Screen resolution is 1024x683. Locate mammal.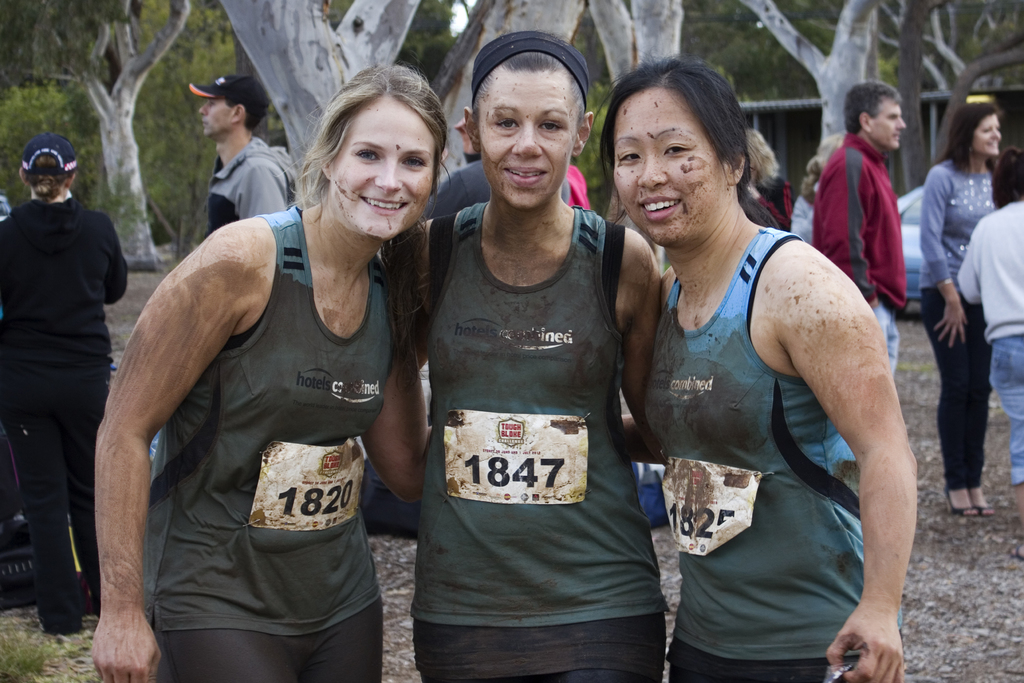
(x1=918, y1=94, x2=1005, y2=520).
